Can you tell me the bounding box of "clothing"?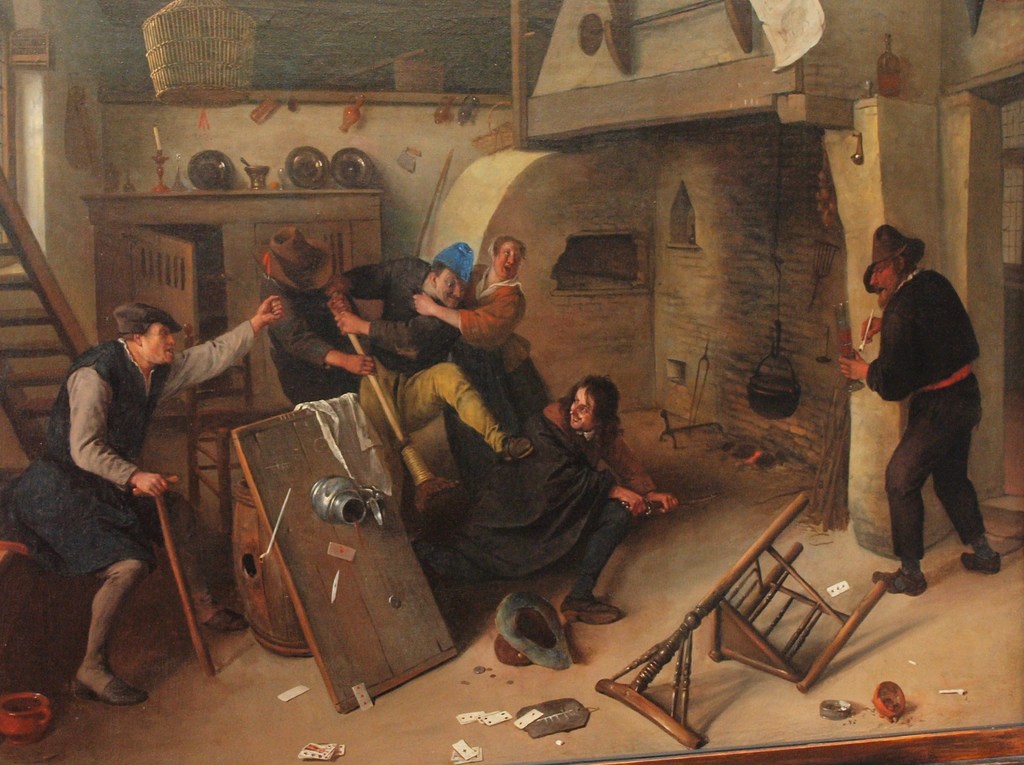
l=438, t=254, r=548, b=471.
